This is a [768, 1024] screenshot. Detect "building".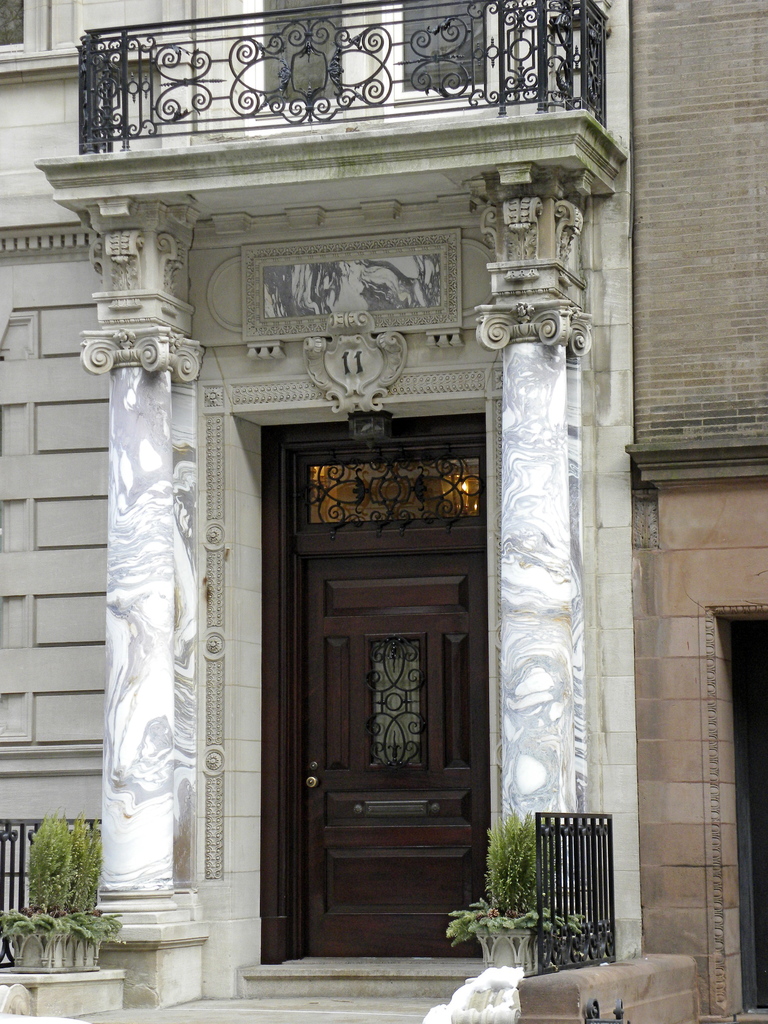
region(0, 0, 767, 1023).
